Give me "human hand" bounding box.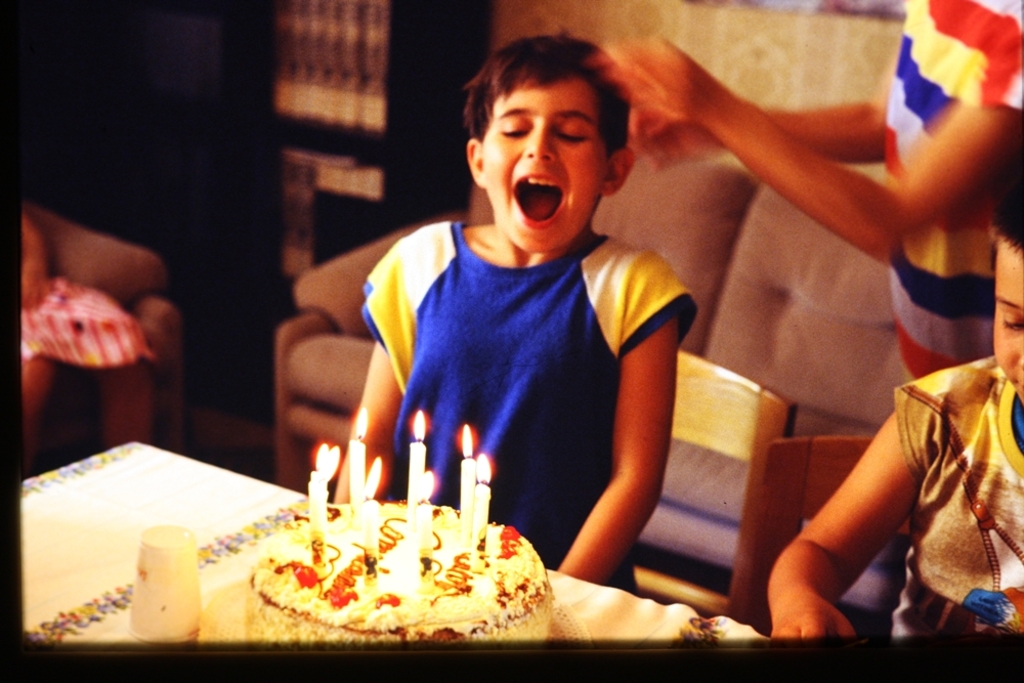
box(632, 118, 725, 171).
